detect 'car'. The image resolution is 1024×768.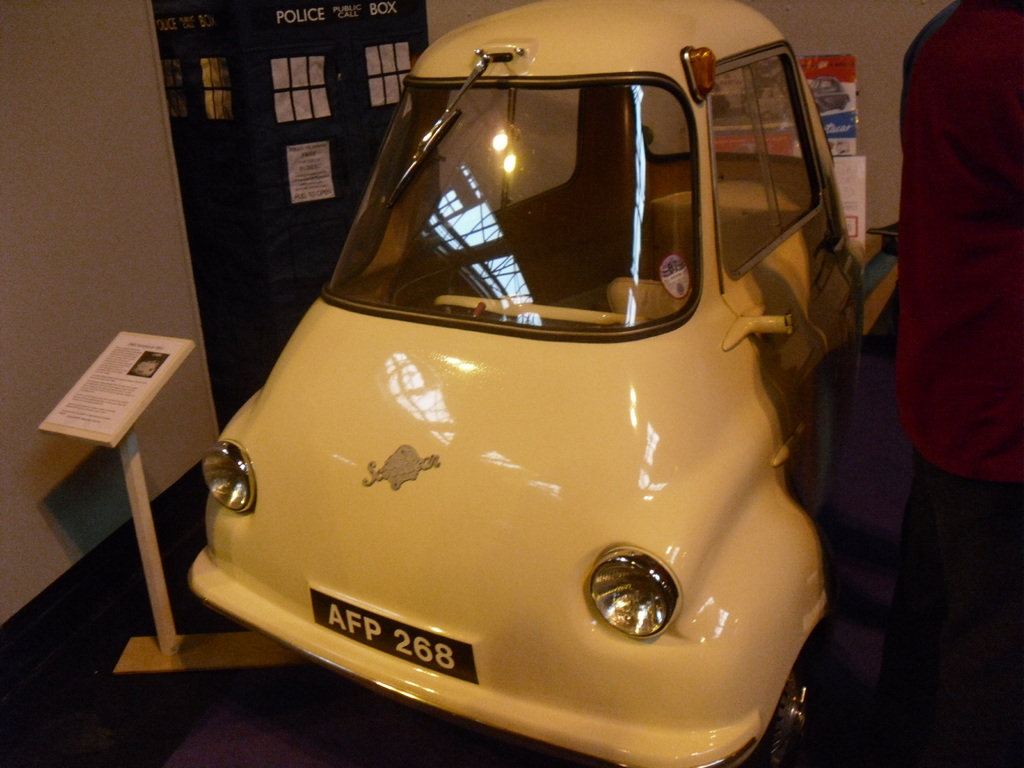
{"left": 809, "top": 74, "right": 851, "bottom": 113}.
